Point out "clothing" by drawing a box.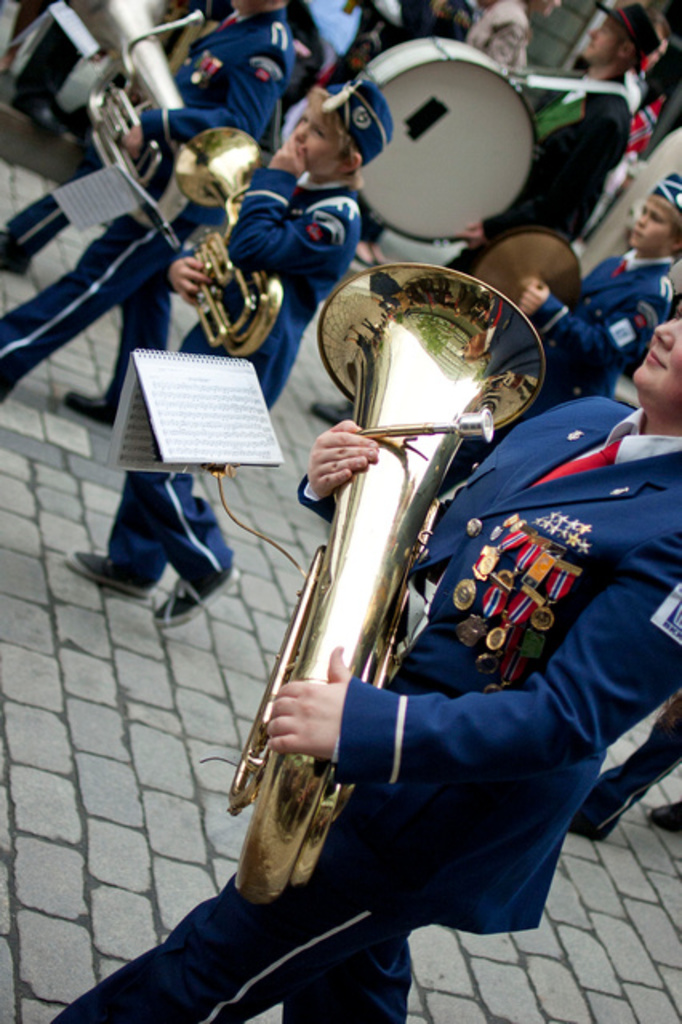
[left=51, top=395, right=680, bottom=1022].
